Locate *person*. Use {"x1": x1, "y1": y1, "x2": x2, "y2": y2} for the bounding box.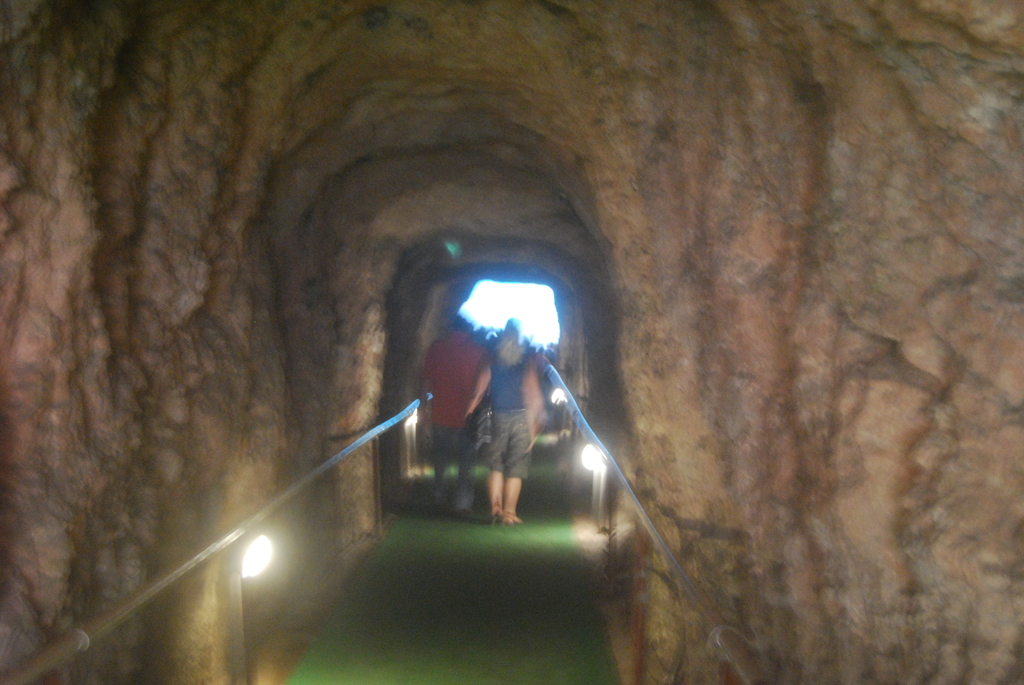
{"x1": 456, "y1": 310, "x2": 548, "y2": 533}.
